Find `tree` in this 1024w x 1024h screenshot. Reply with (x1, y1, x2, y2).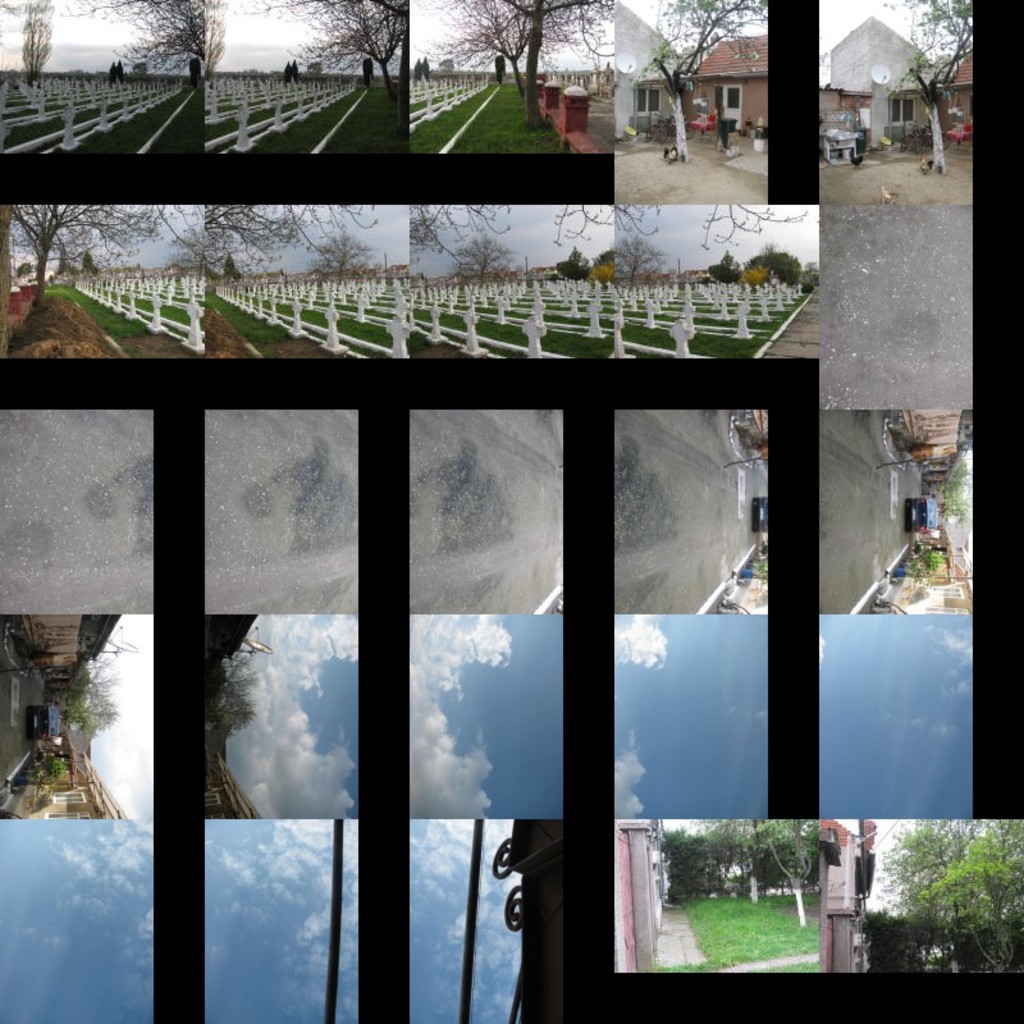
(554, 206, 614, 248).
